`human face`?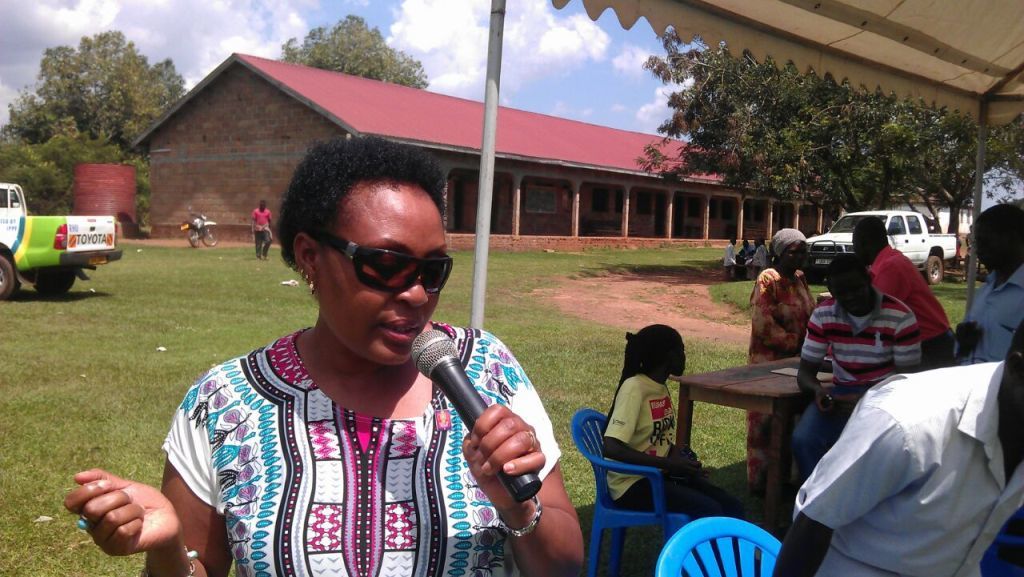
<box>780,247,804,265</box>
